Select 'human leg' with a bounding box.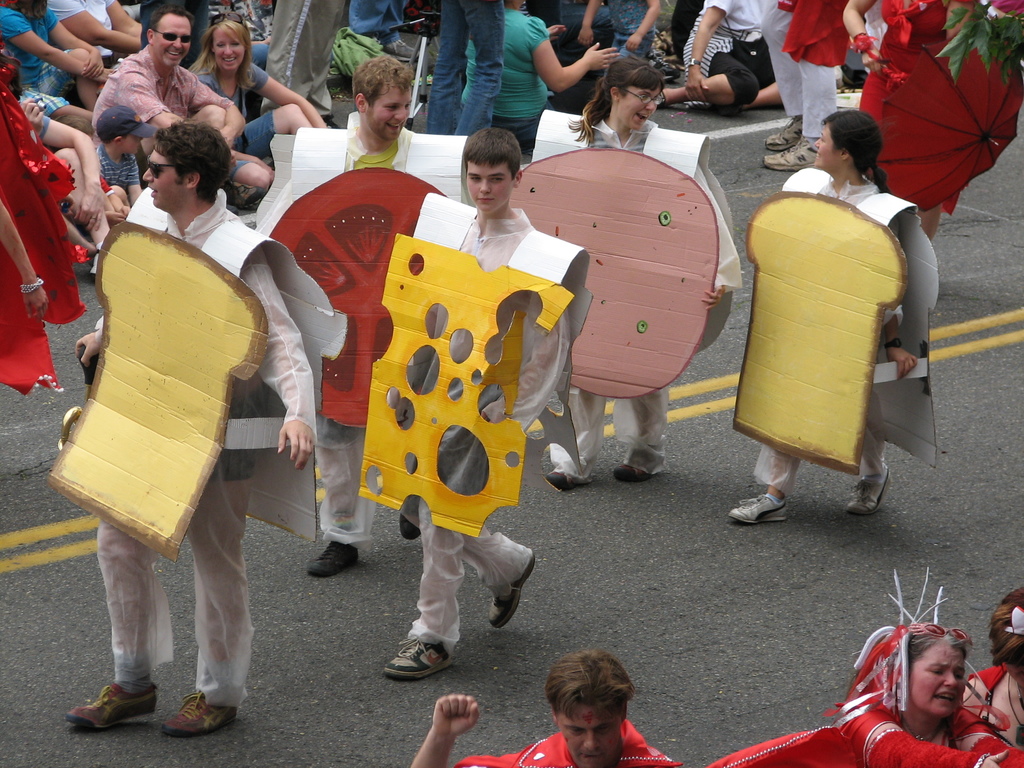
x1=454 y1=518 x2=534 y2=627.
